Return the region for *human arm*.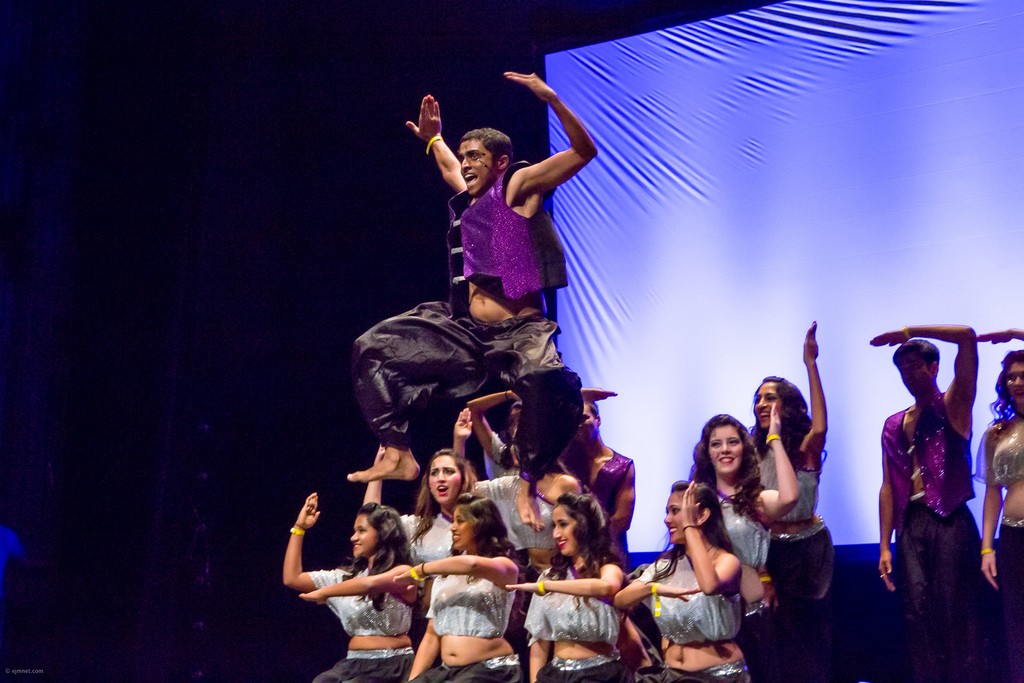
<box>298,559,413,607</box>.
